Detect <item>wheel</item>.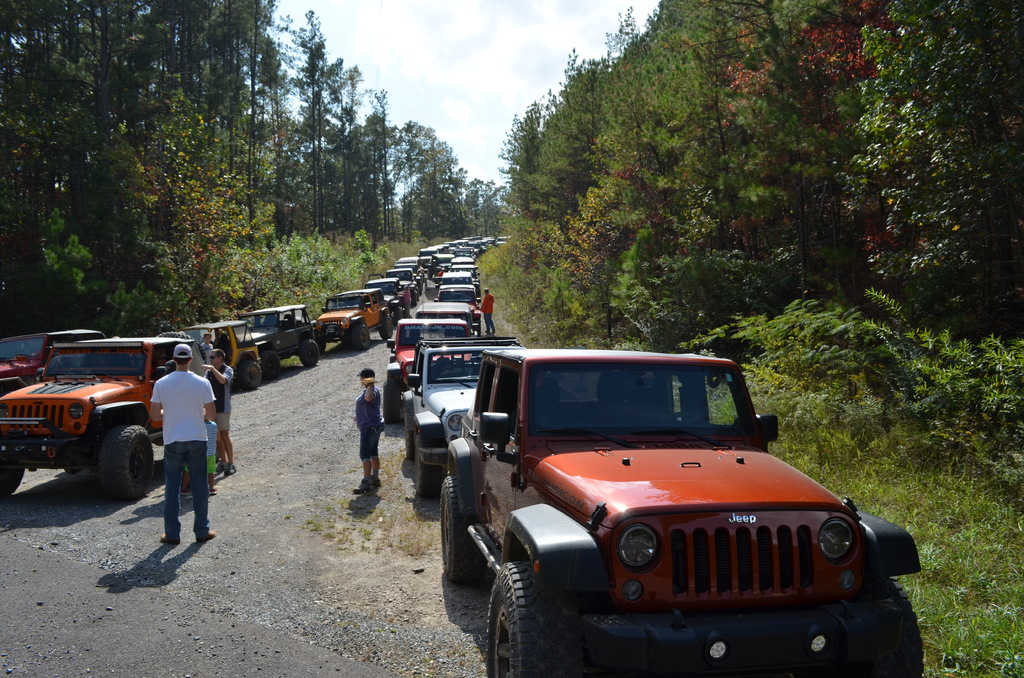
Detected at locate(382, 378, 404, 423).
